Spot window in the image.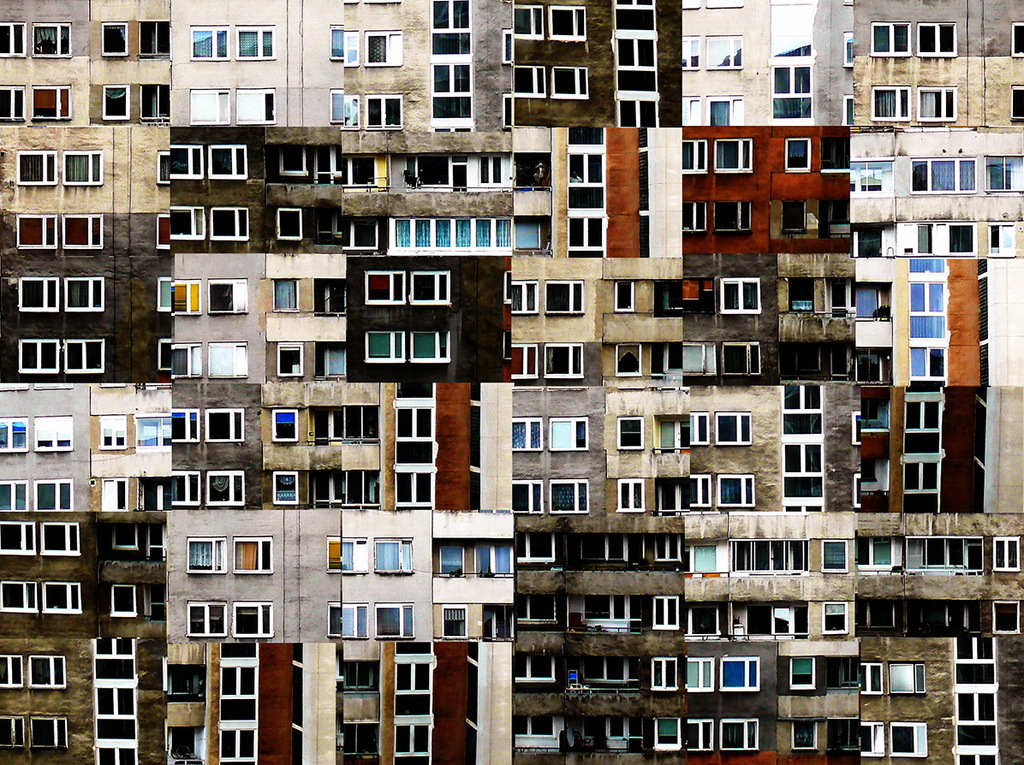
window found at 830,277,858,313.
